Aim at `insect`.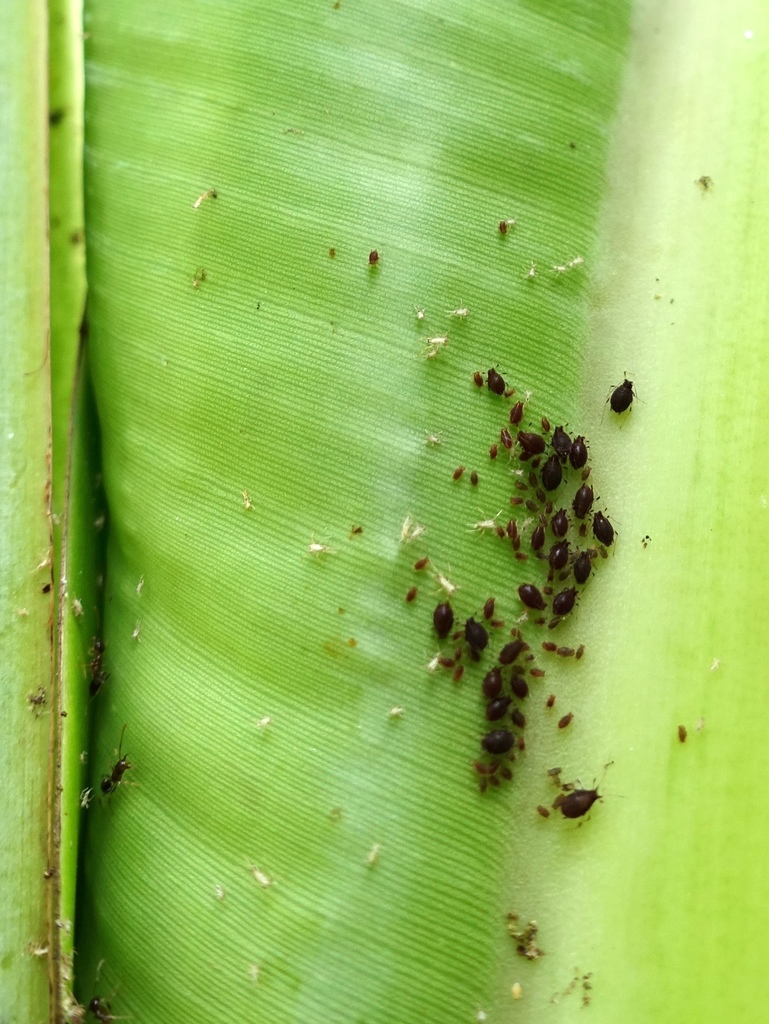
Aimed at BBox(574, 484, 595, 517).
